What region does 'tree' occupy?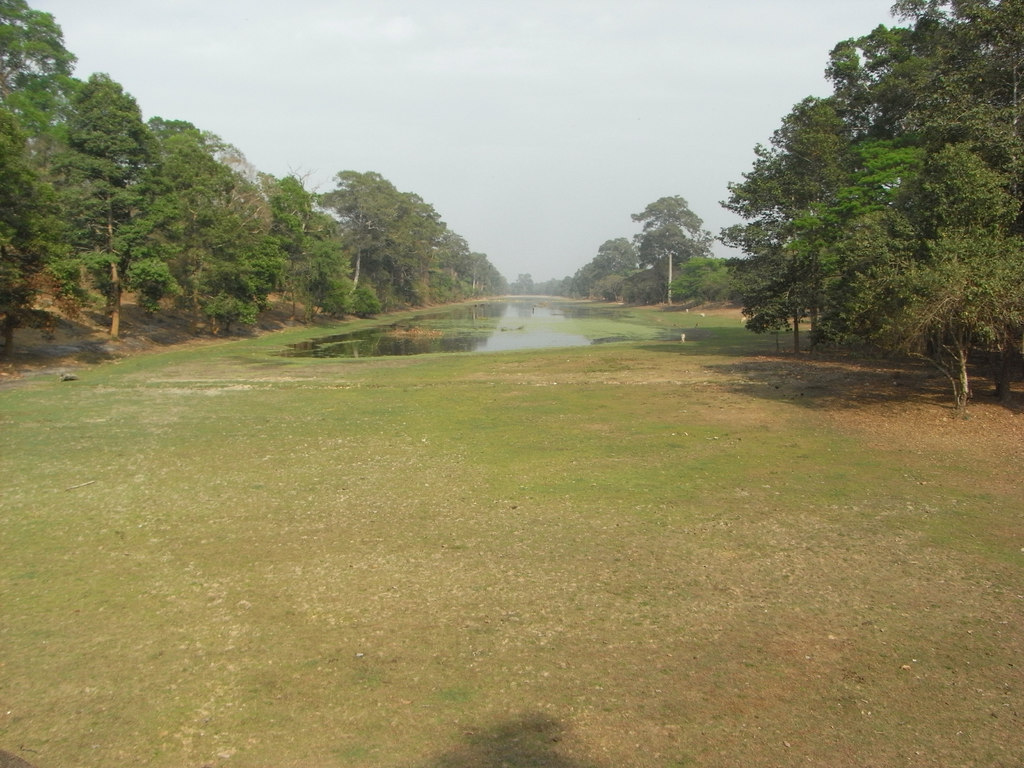
left=519, top=272, right=534, bottom=289.
